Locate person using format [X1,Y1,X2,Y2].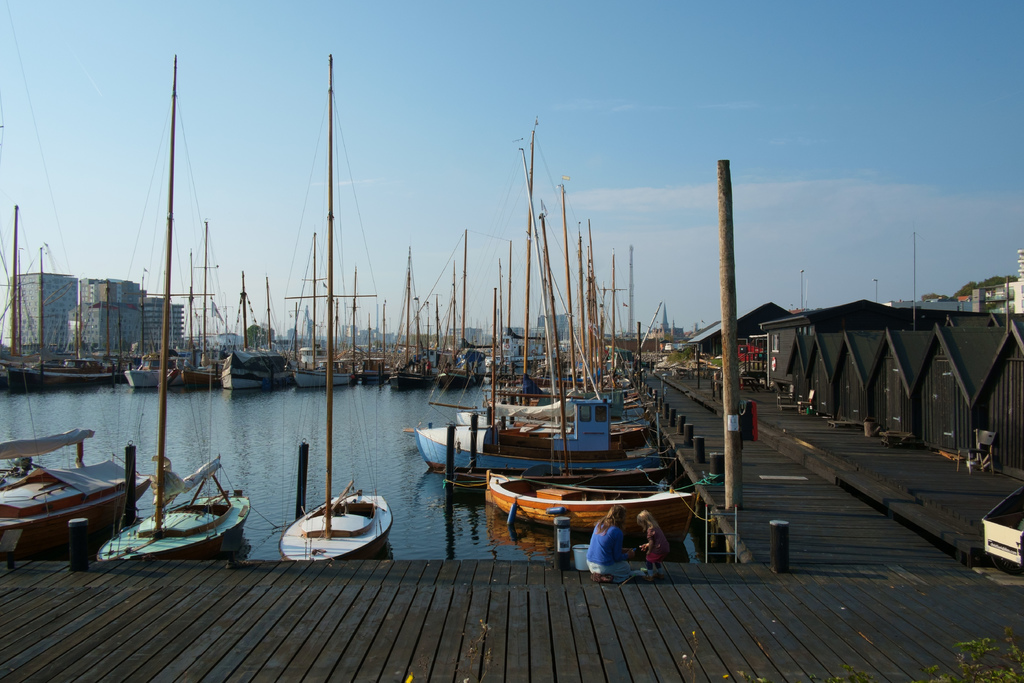
[629,499,670,569].
